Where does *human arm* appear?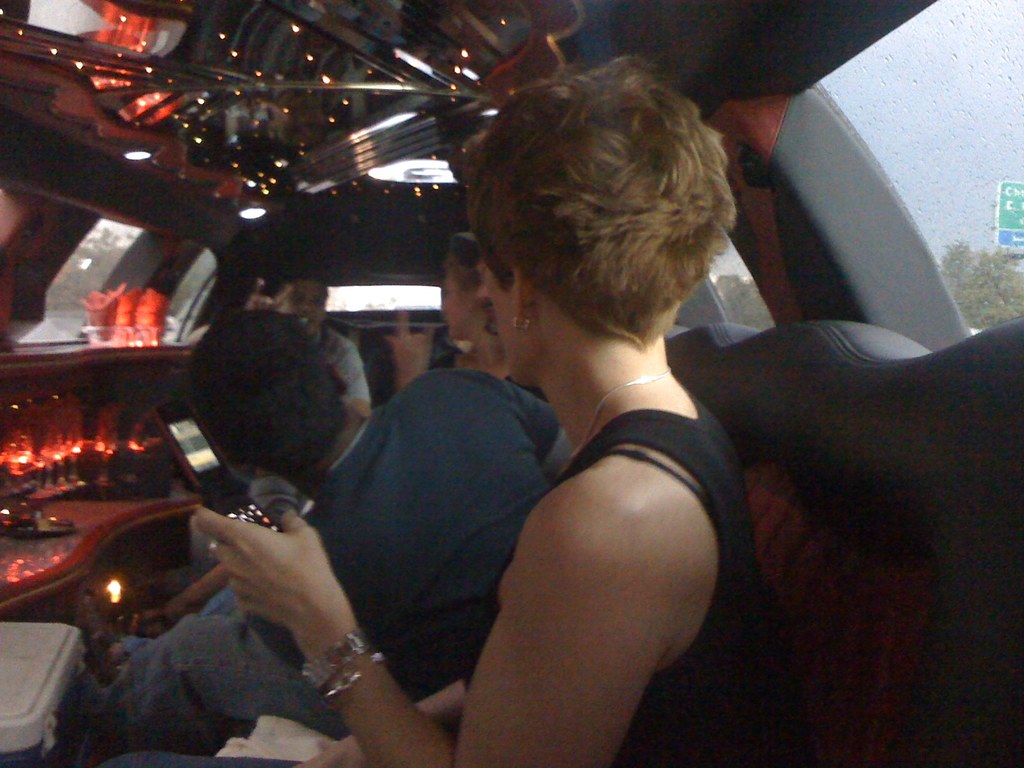
Appears at (x1=205, y1=443, x2=695, y2=767).
